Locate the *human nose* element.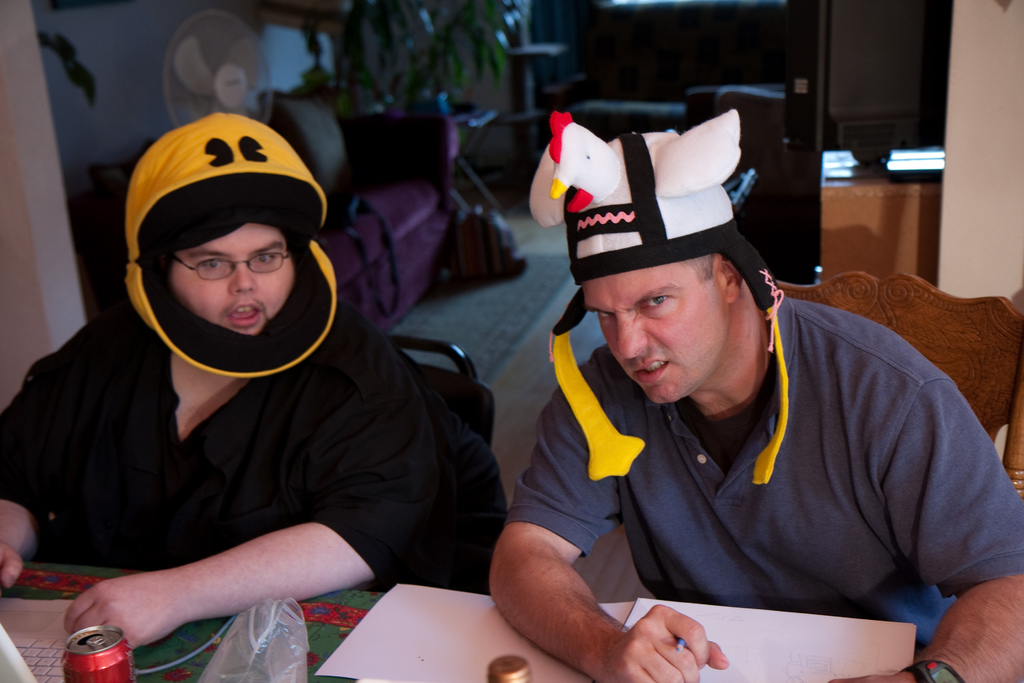
Element bbox: {"x1": 229, "y1": 263, "x2": 257, "y2": 292}.
